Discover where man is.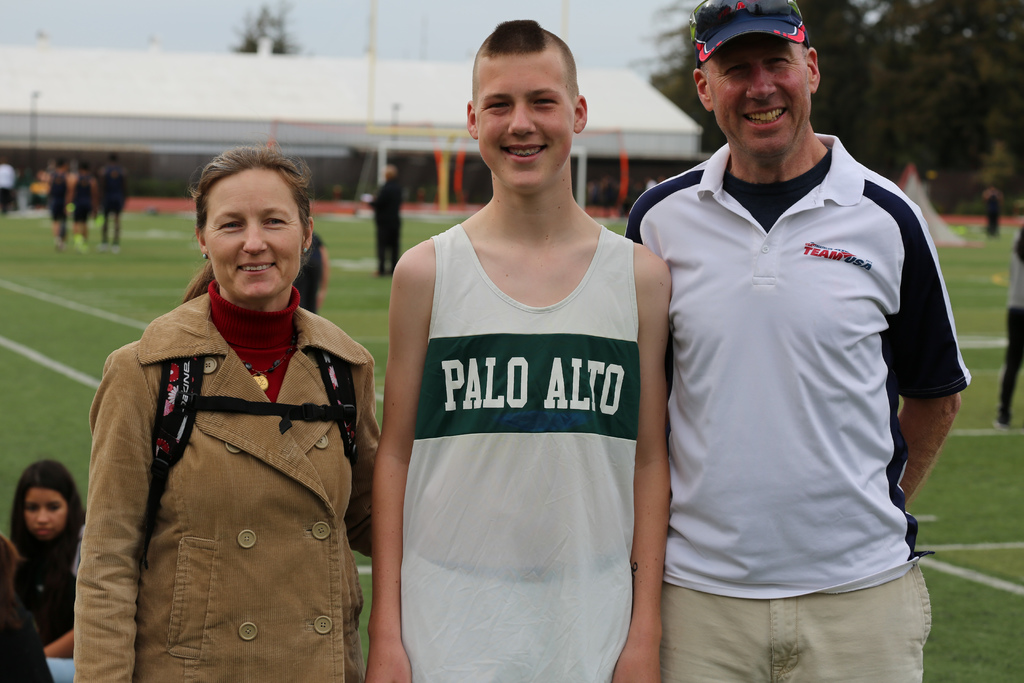
Discovered at (left=365, top=154, right=404, bottom=274).
